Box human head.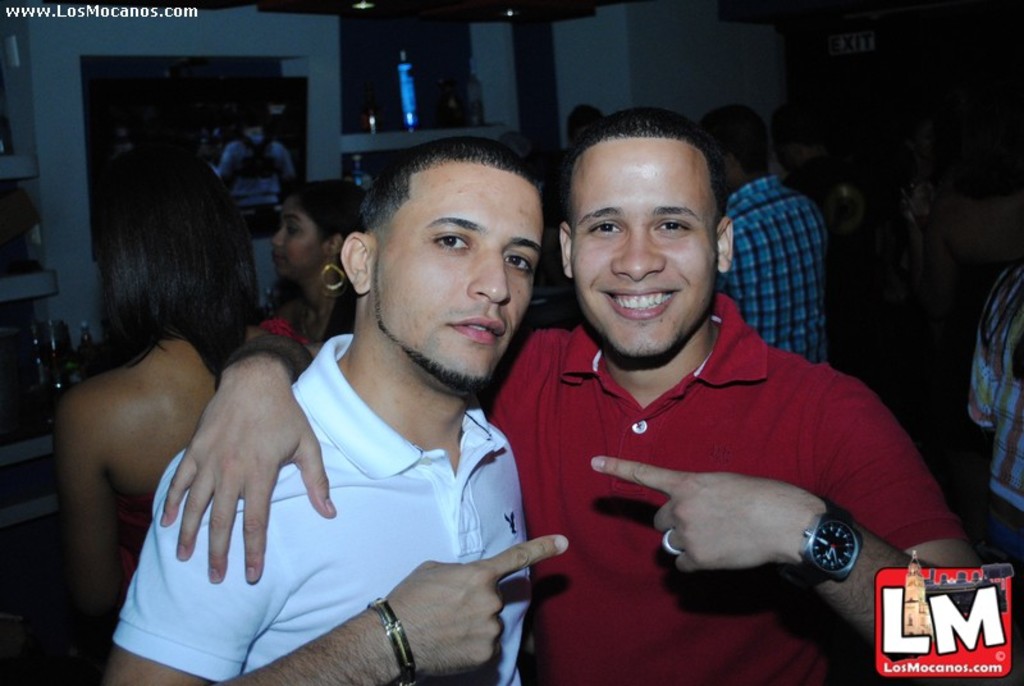
BBox(543, 104, 772, 349).
